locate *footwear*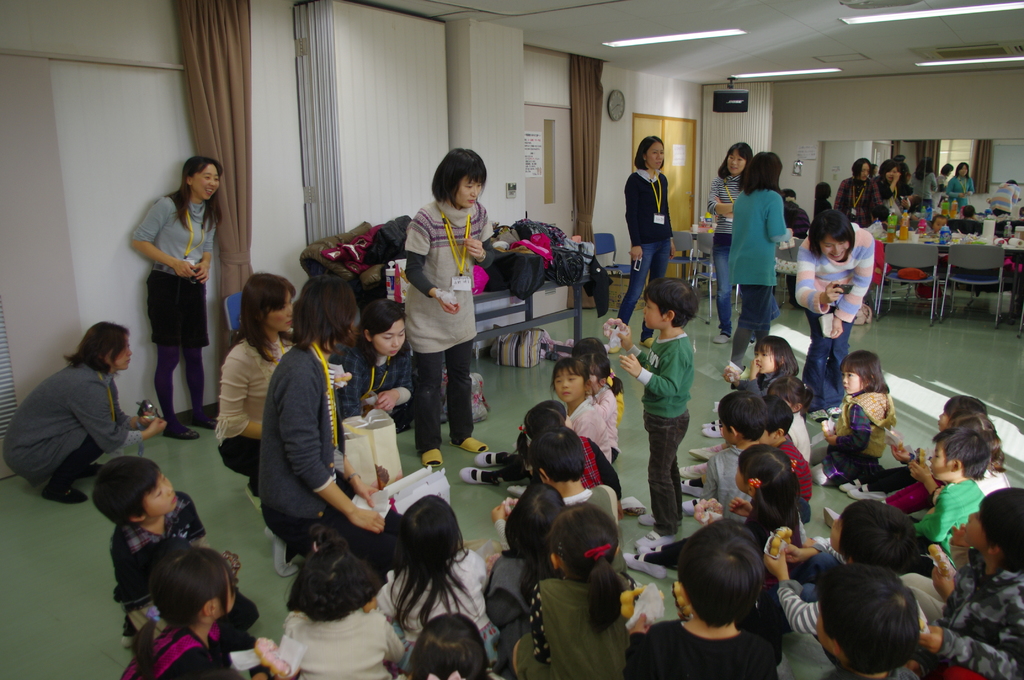
<bbox>842, 479, 888, 500</bbox>
